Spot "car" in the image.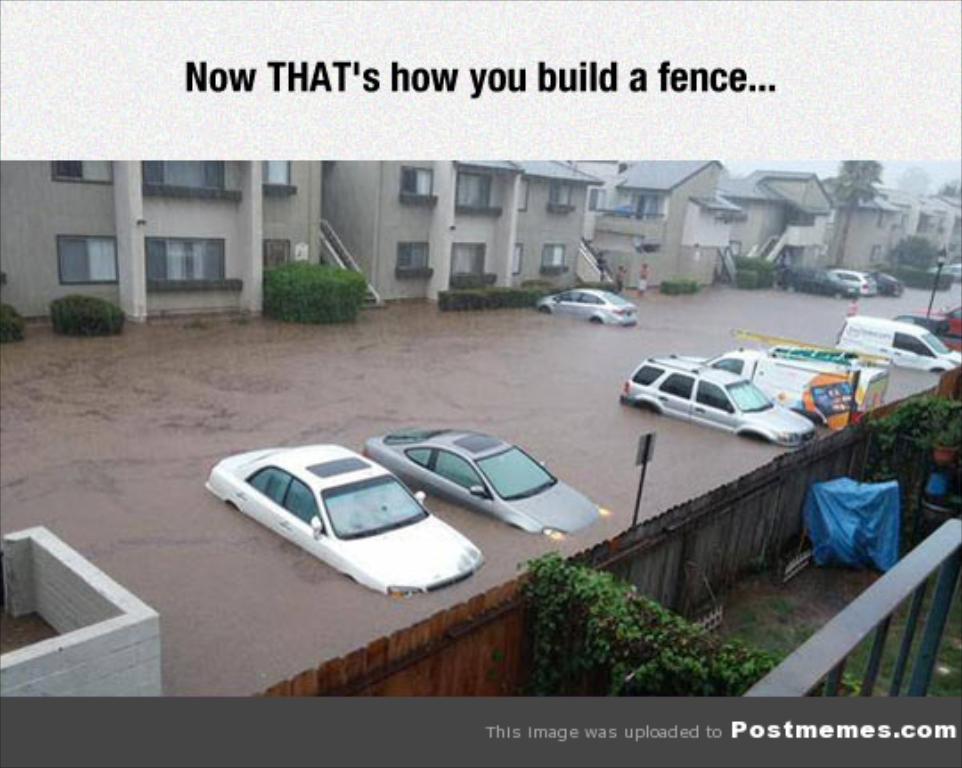
"car" found at (left=821, top=266, right=875, bottom=303).
